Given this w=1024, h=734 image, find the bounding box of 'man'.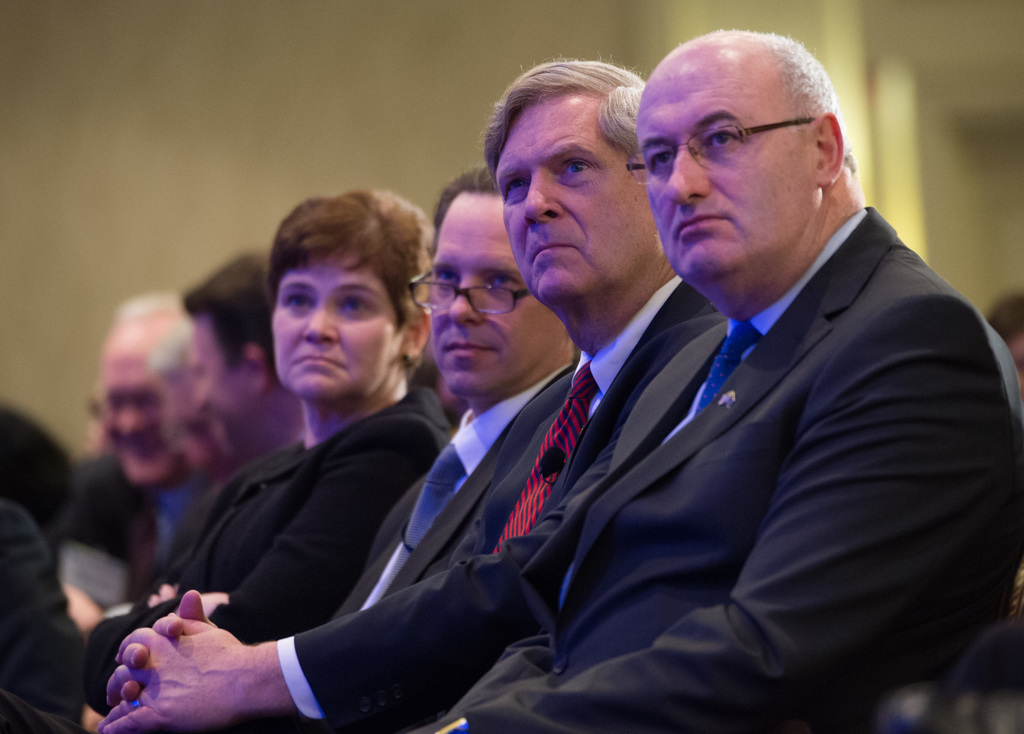
bbox=[323, 162, 582, 622].
